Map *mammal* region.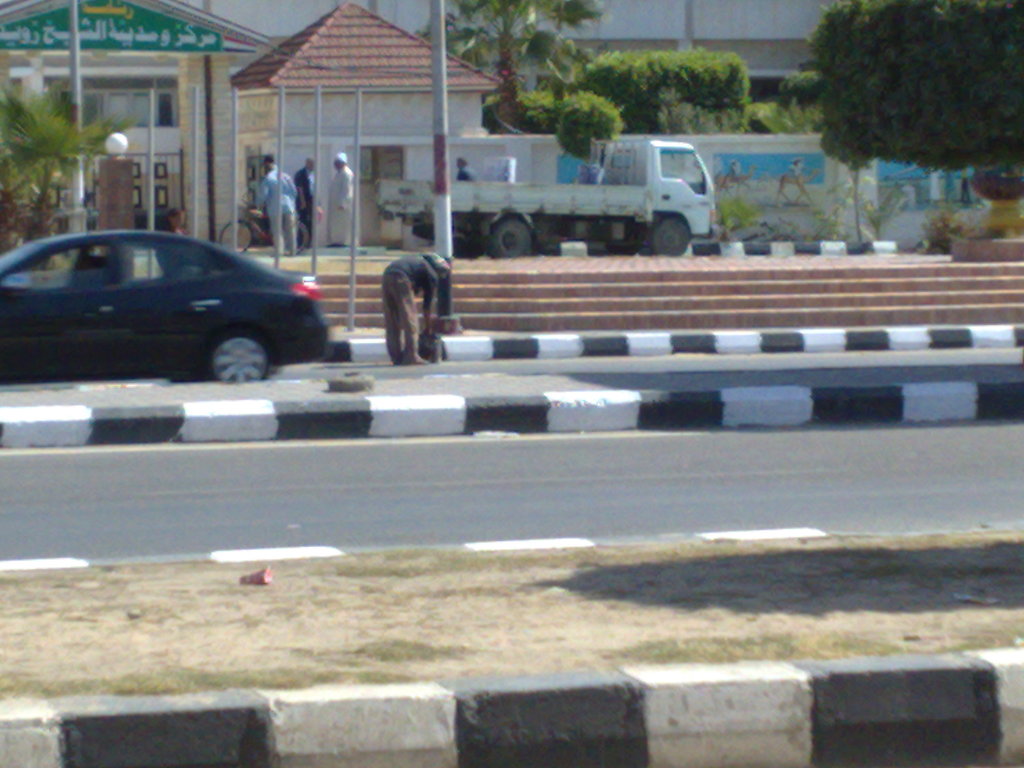
Mapped to l=324, t=150, r=353, b=252.
